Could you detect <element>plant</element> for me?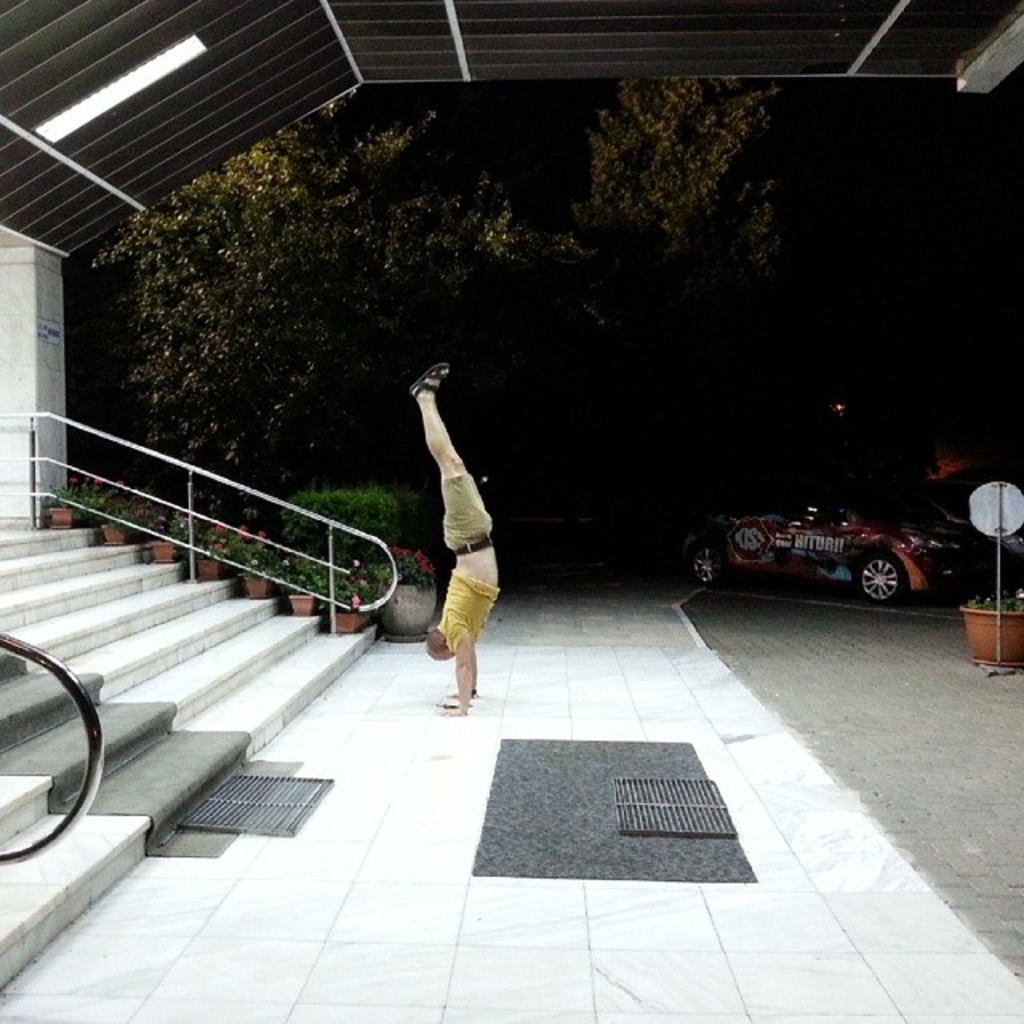
Detection result: x1=288 y1=562 x2=323 y2=597.
